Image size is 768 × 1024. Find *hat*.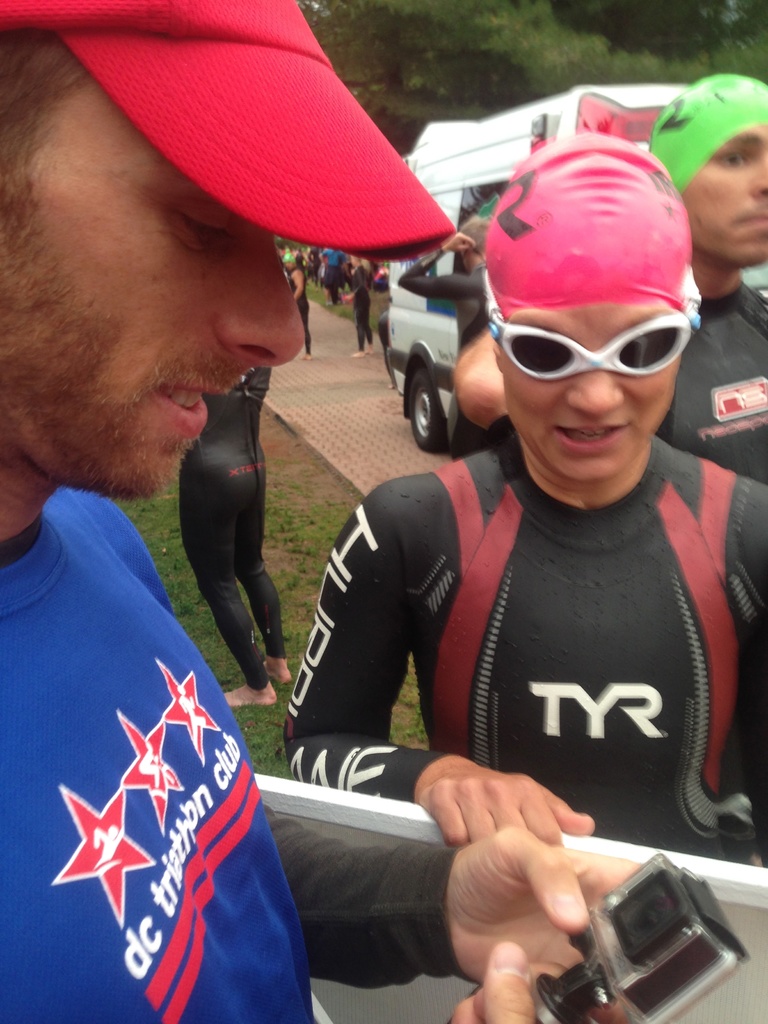
0, 0, 457, 268.
